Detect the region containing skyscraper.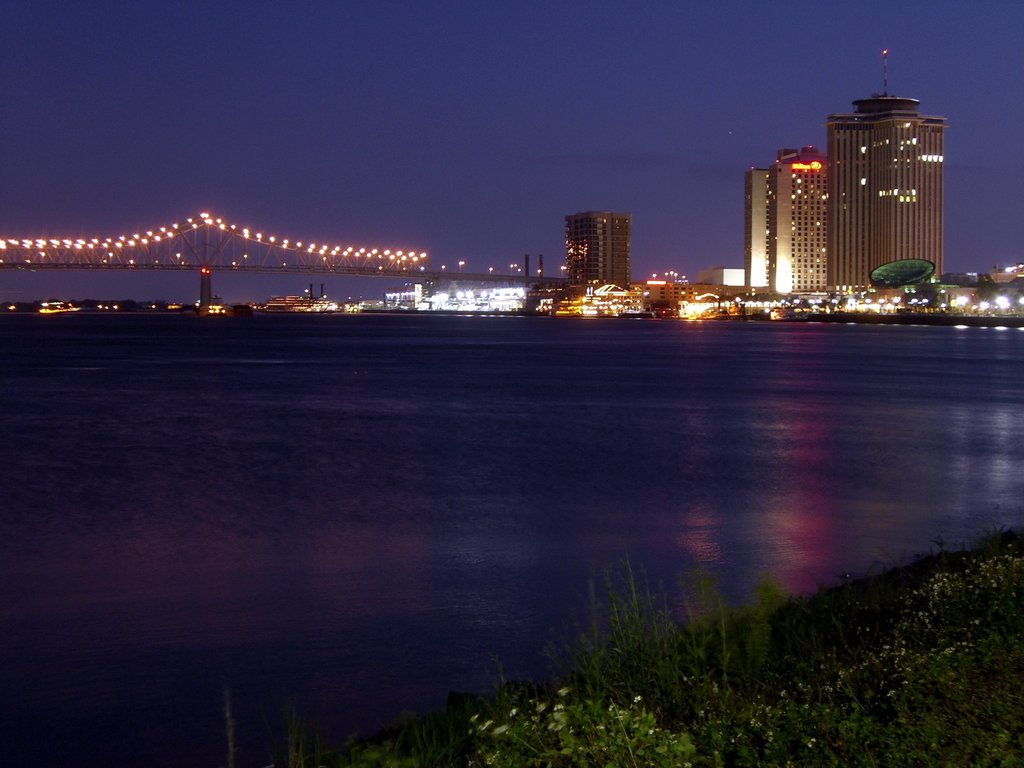
826:45:953:295.
